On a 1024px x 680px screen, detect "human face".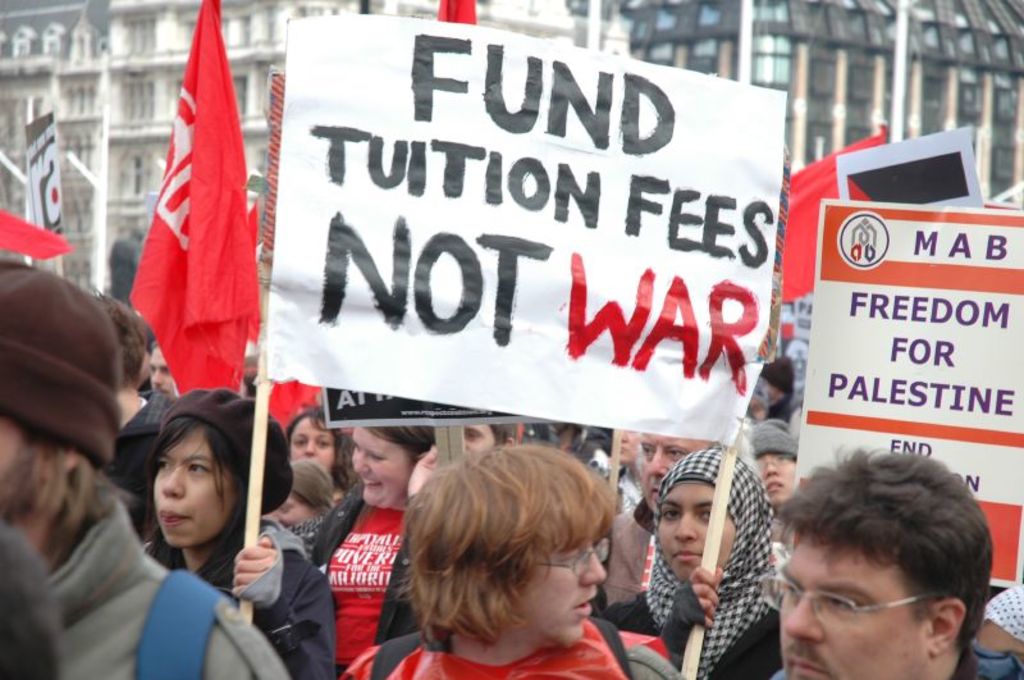
<region>617, 429, 641, 460</region>.
